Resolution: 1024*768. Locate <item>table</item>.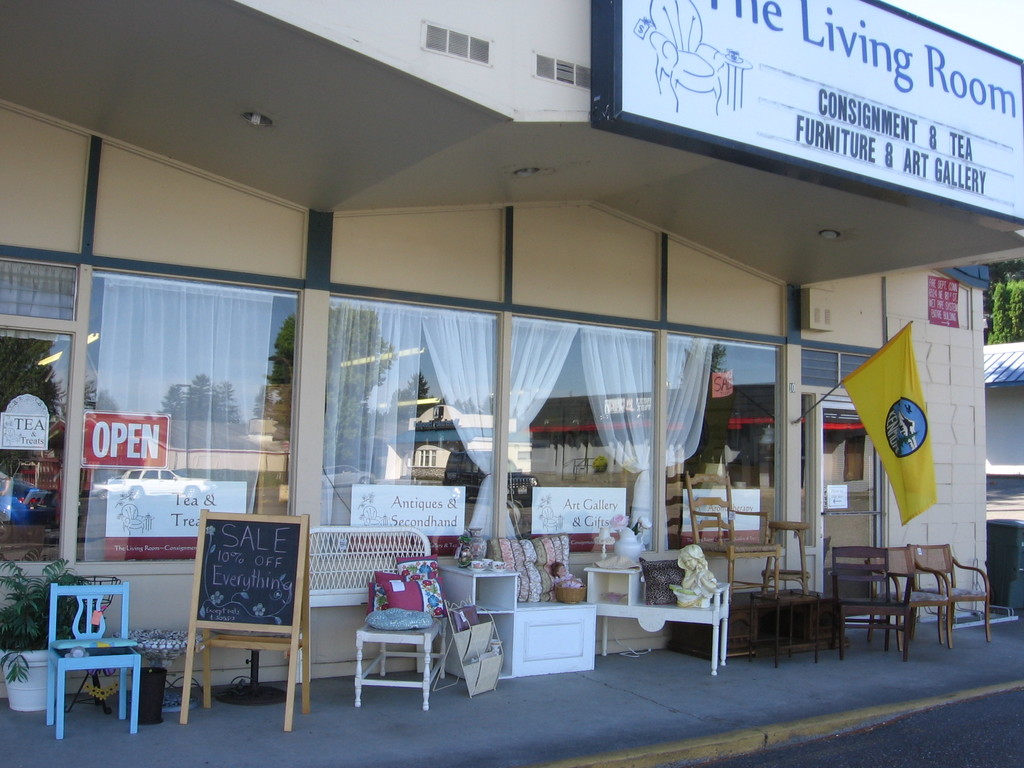
(735,584,852,678).
